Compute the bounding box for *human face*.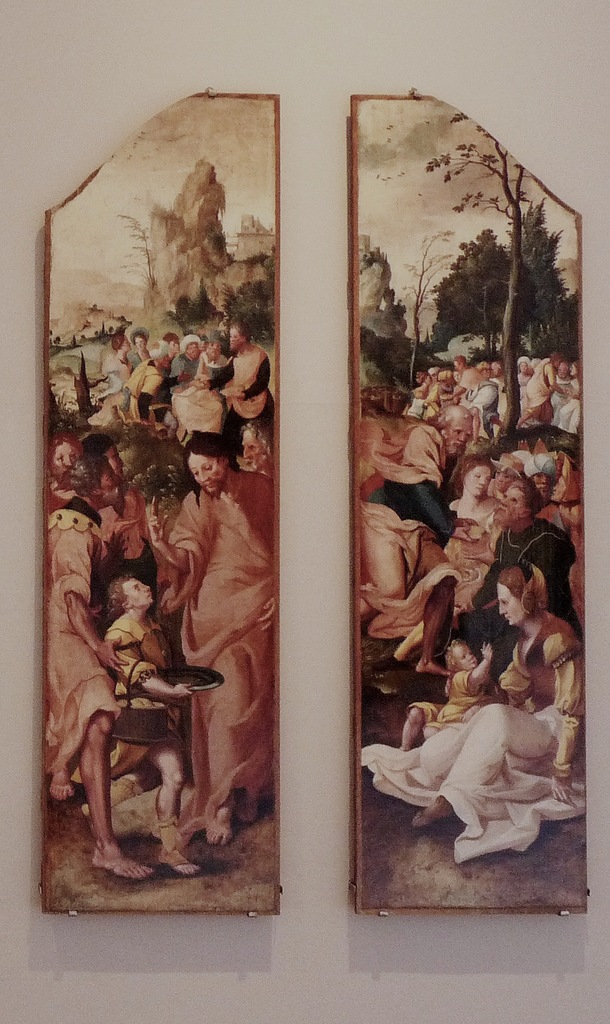
494:466:515:492.
